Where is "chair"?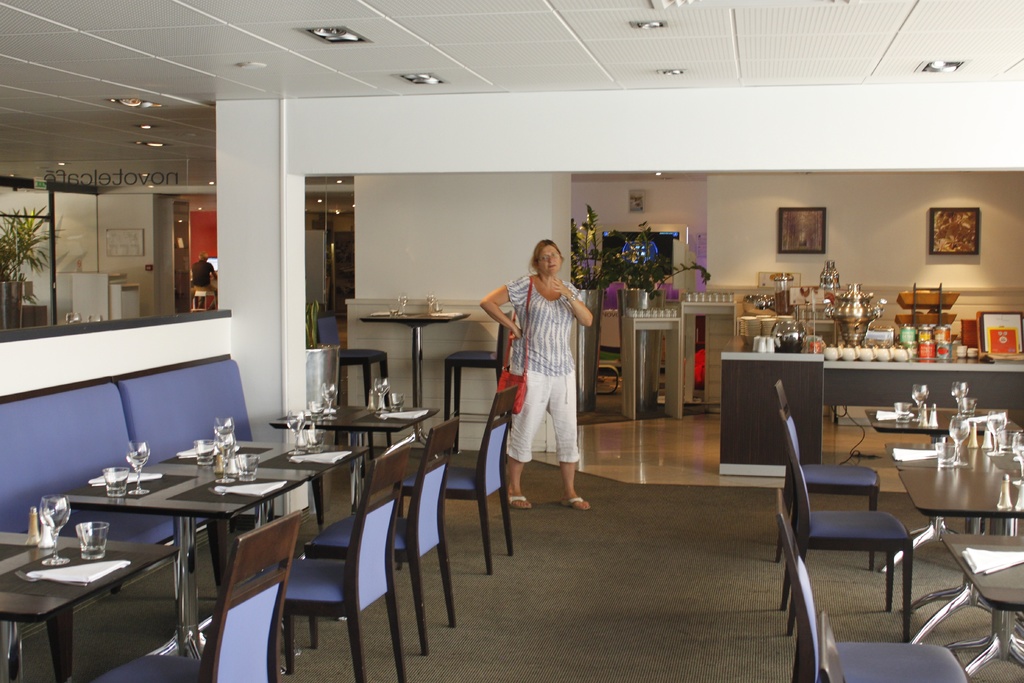
(left=440, top=383, right=519, bottom=577).
